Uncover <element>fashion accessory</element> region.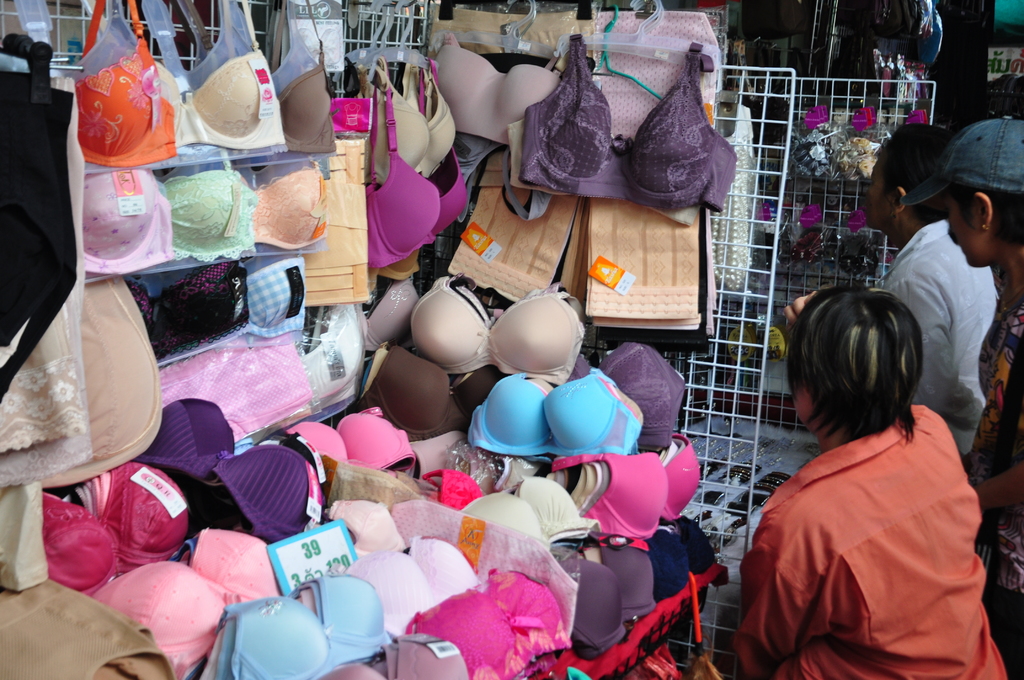
Uncovered: bbox=[906, 114, 1023, 206].
